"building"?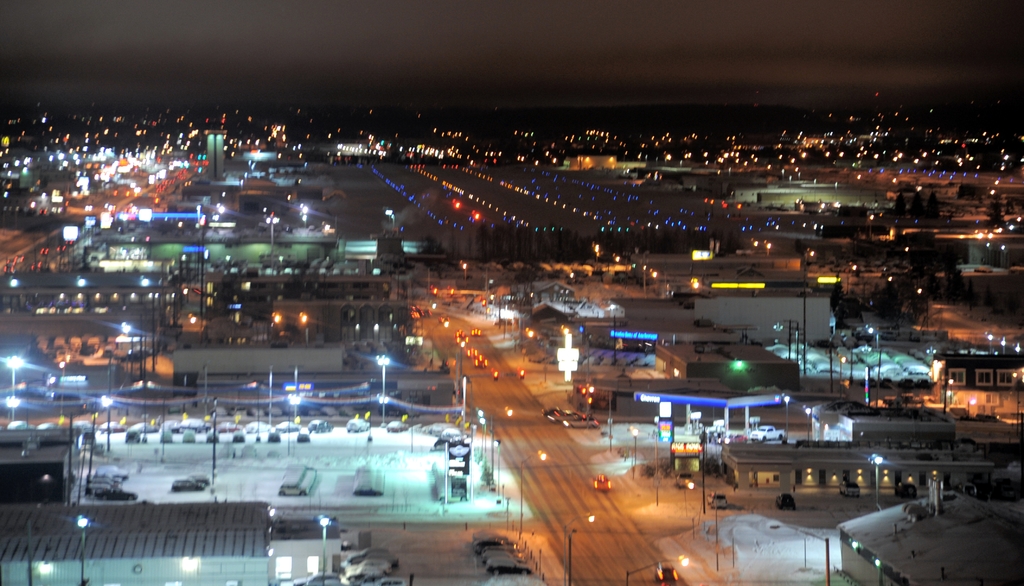
{"left": 657, "top": 338, "right": 809, "bottom": 383}
